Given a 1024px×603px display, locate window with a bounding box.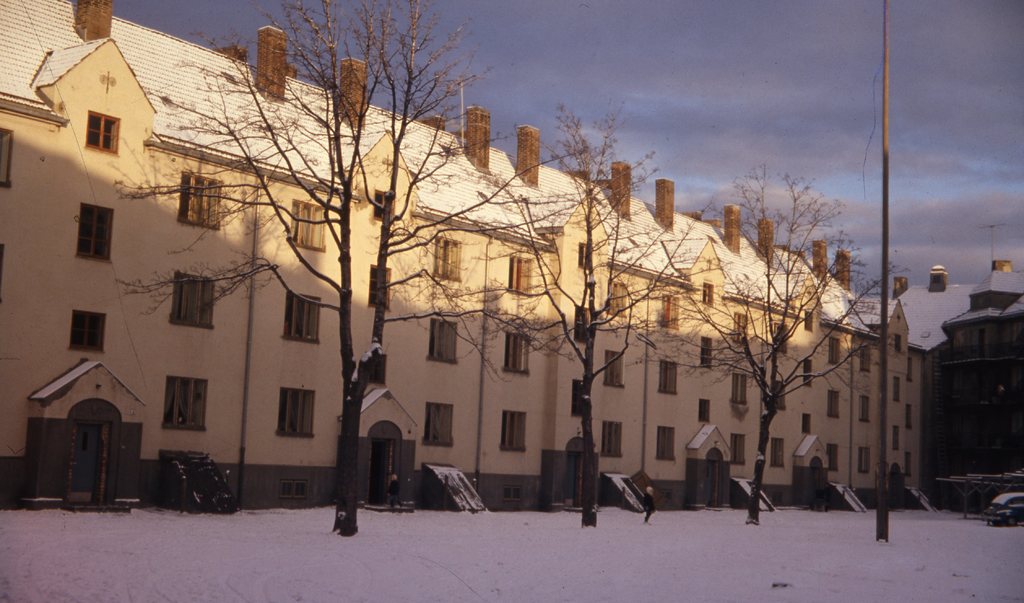
Located: locate(829, 337, 841, 363).
